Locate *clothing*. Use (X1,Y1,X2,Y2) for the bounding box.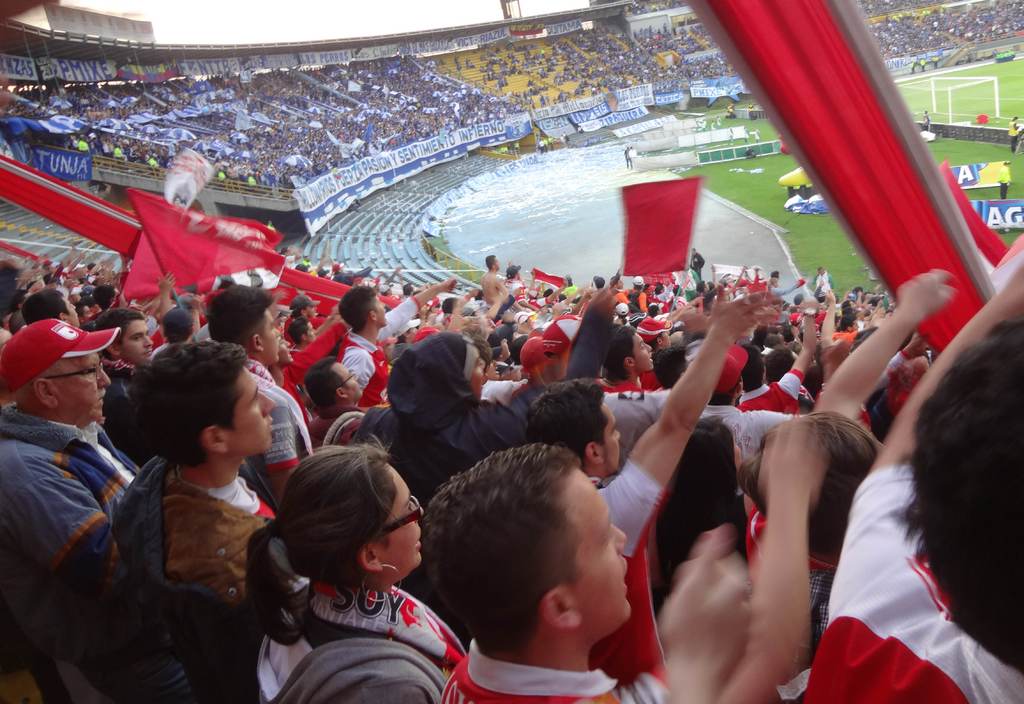
(740,366,800,430).
